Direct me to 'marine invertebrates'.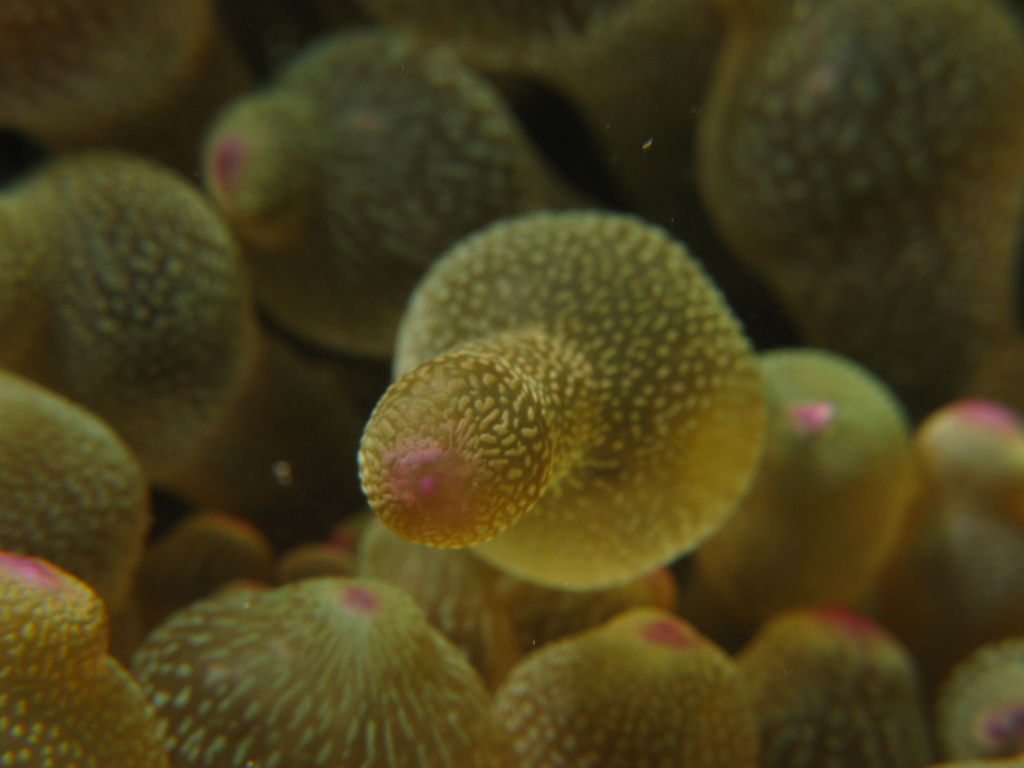
Direction: [678, 345, 921, 651].
